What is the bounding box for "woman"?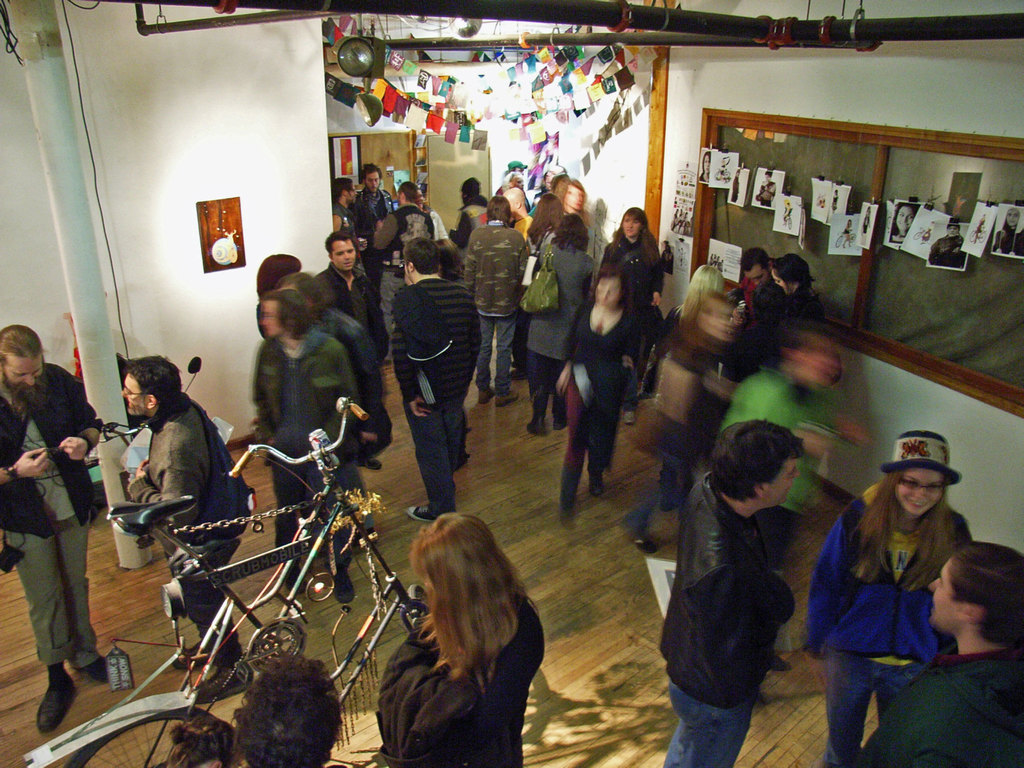
select_region(659, 262, 727, 357).
